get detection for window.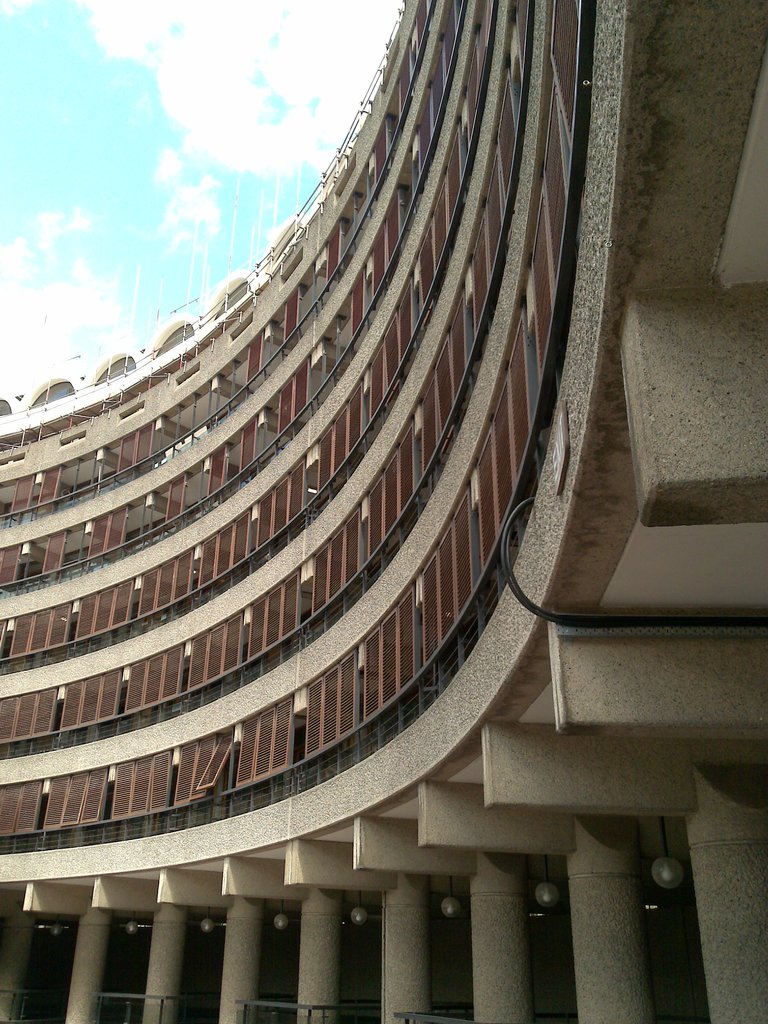
Detection: 127/794/154/843.
